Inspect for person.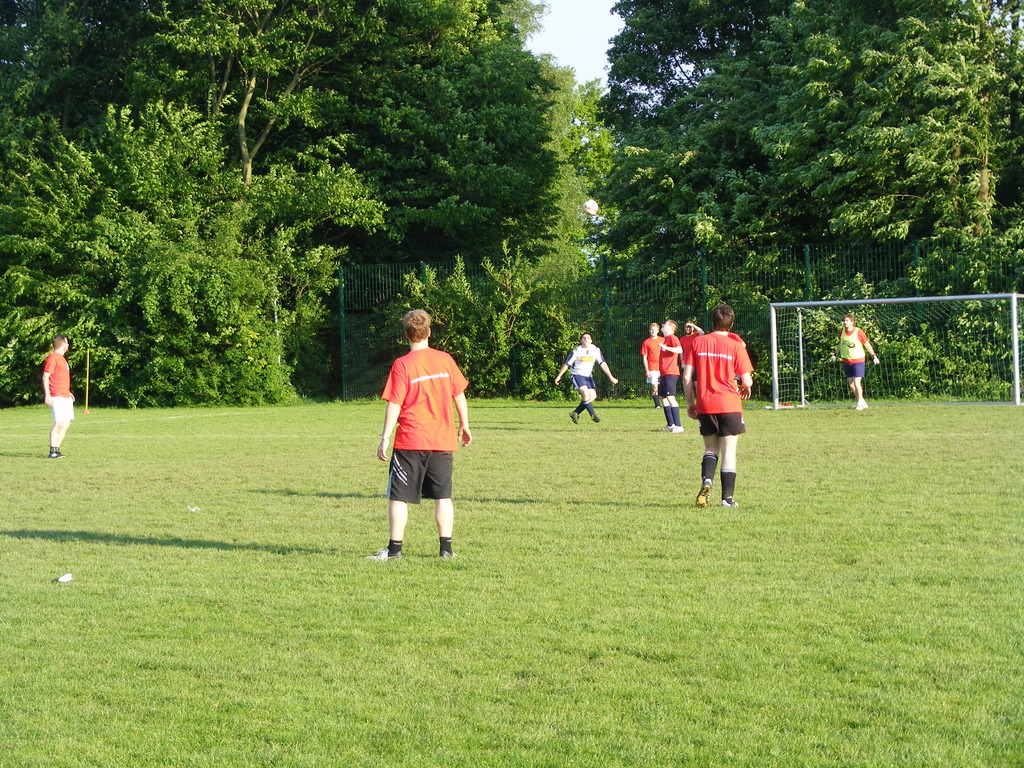
Inspection: x1=371, y1=306, x2=476, y2=566.
